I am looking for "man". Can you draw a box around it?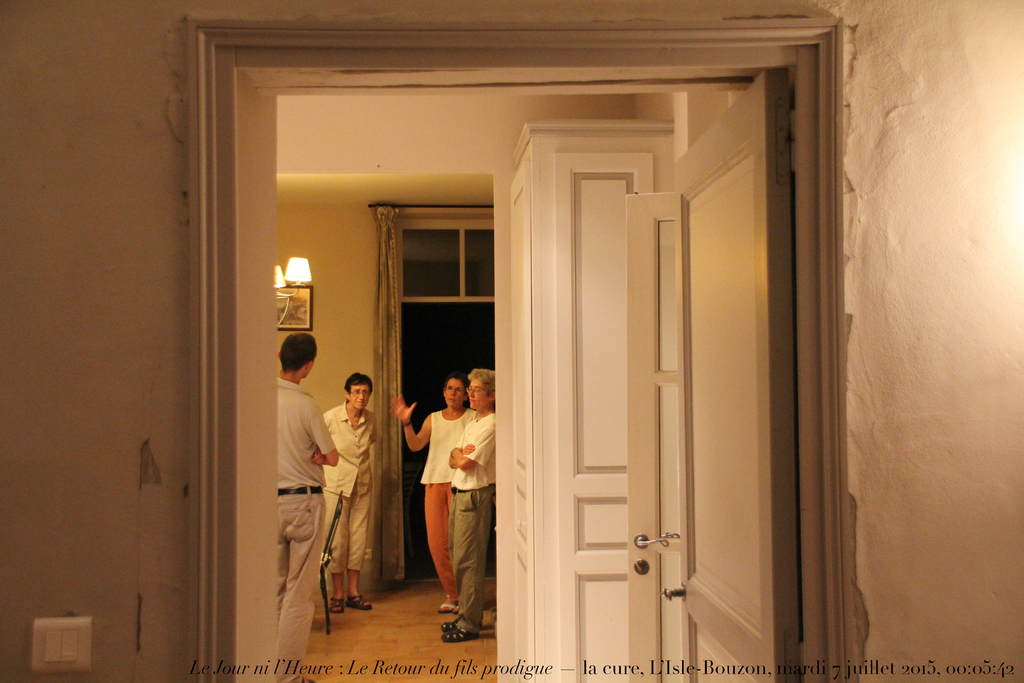
Sure, the bounding box is <region>274, 330, 342, 682</region>.
